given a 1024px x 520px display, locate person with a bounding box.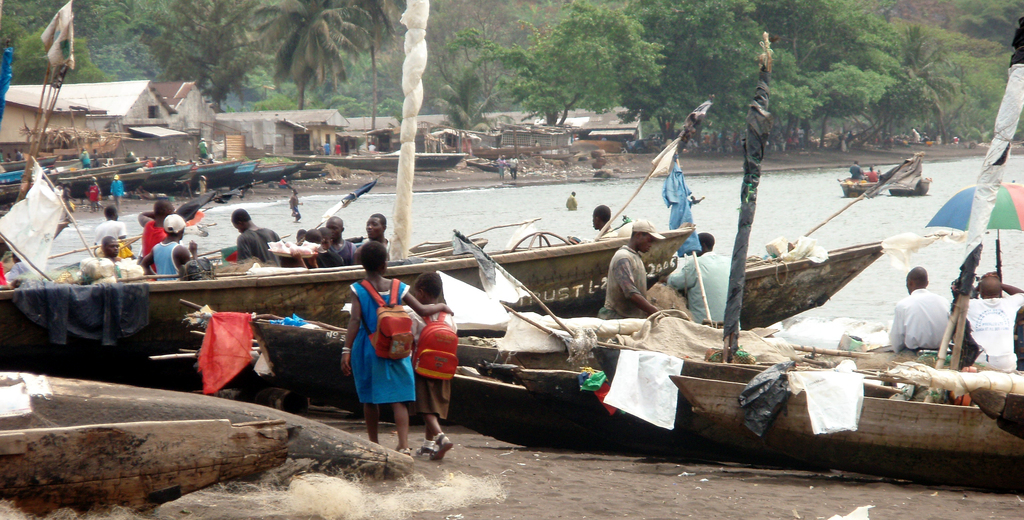
Located: (left=111, top=175, right=125, bottom=210).
